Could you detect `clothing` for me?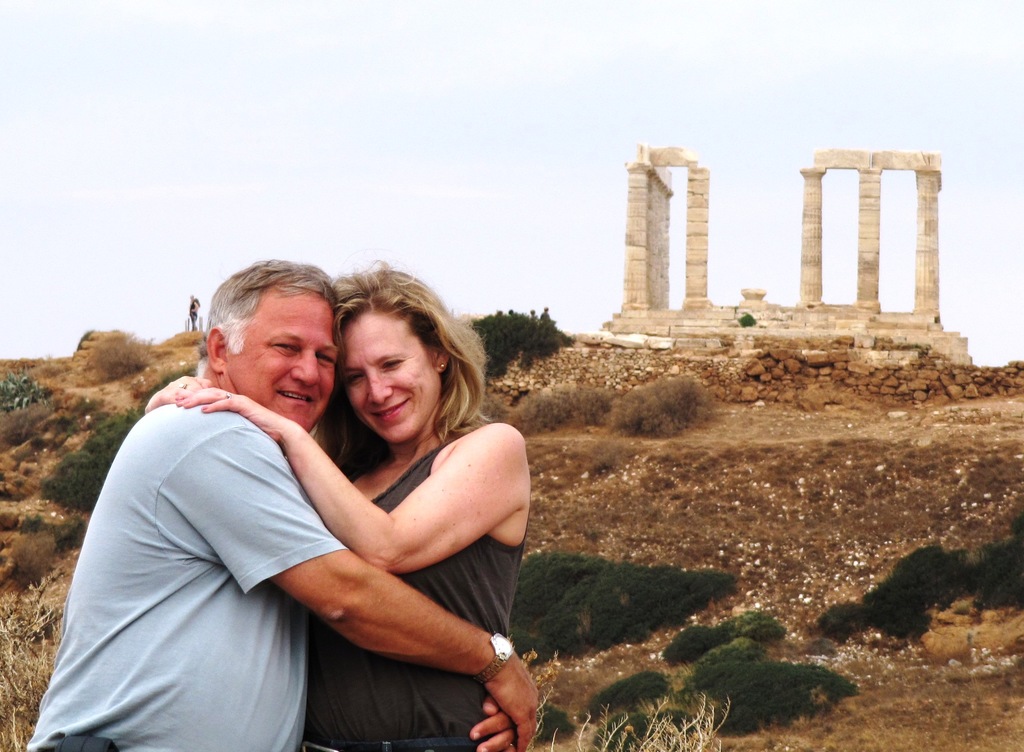
Detection result: region(189, 297, 201, 320).
